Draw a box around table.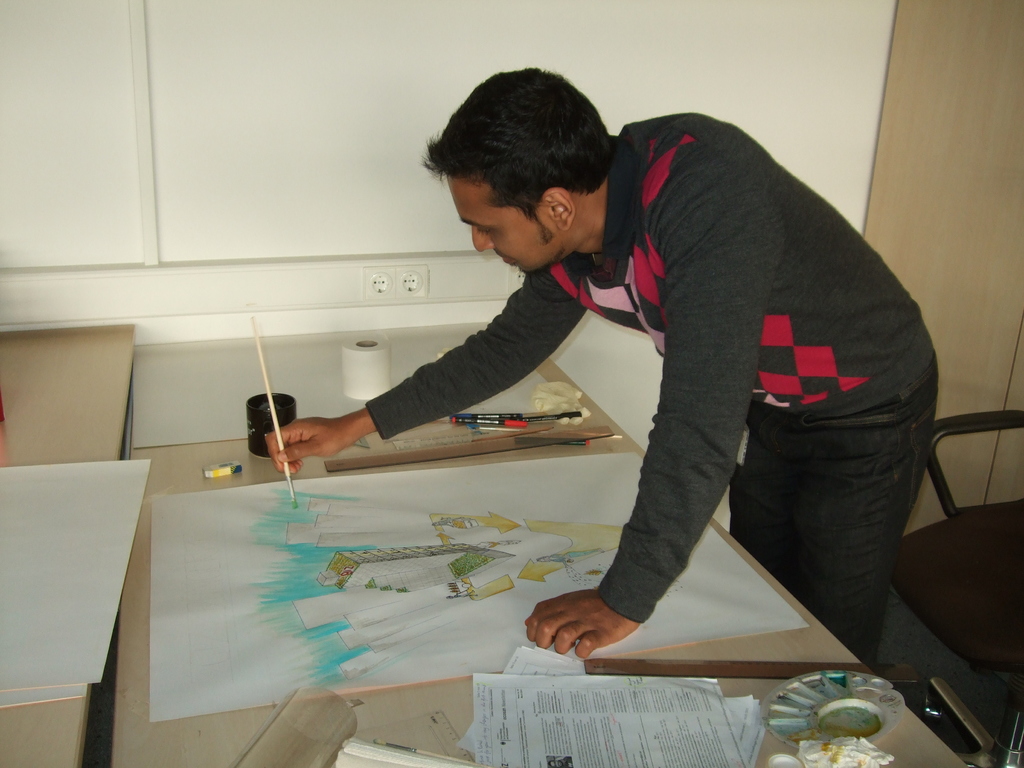
109/322/963/767.
